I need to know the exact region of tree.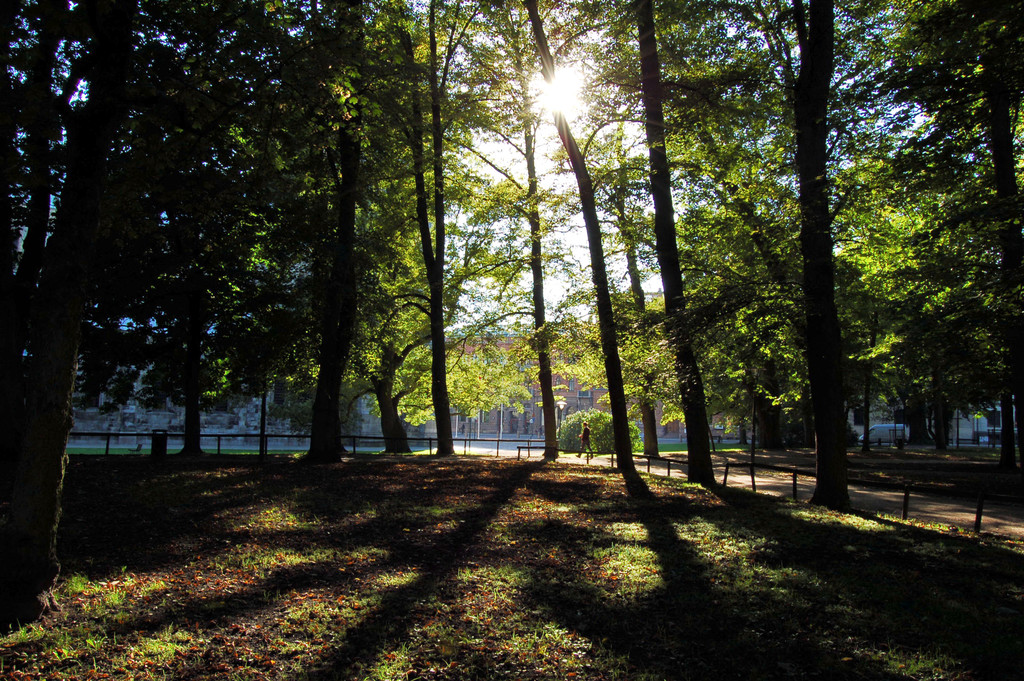
Region: bbox=(616, 0, 724, 494).
